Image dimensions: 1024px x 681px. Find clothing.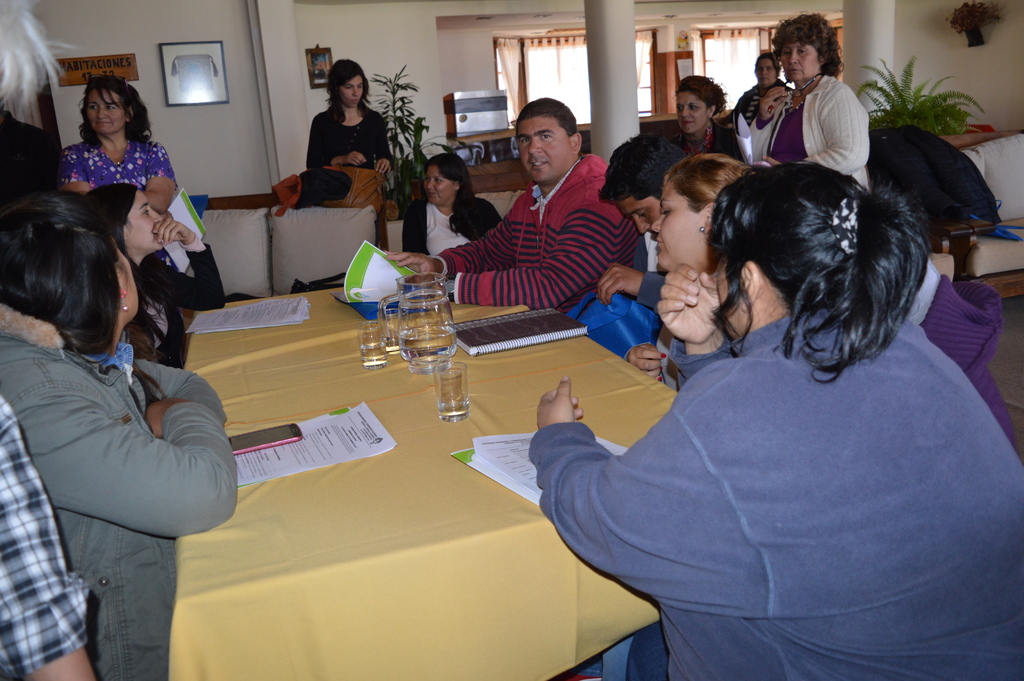
x1=63 y1=136 x2=173 y2=218.
